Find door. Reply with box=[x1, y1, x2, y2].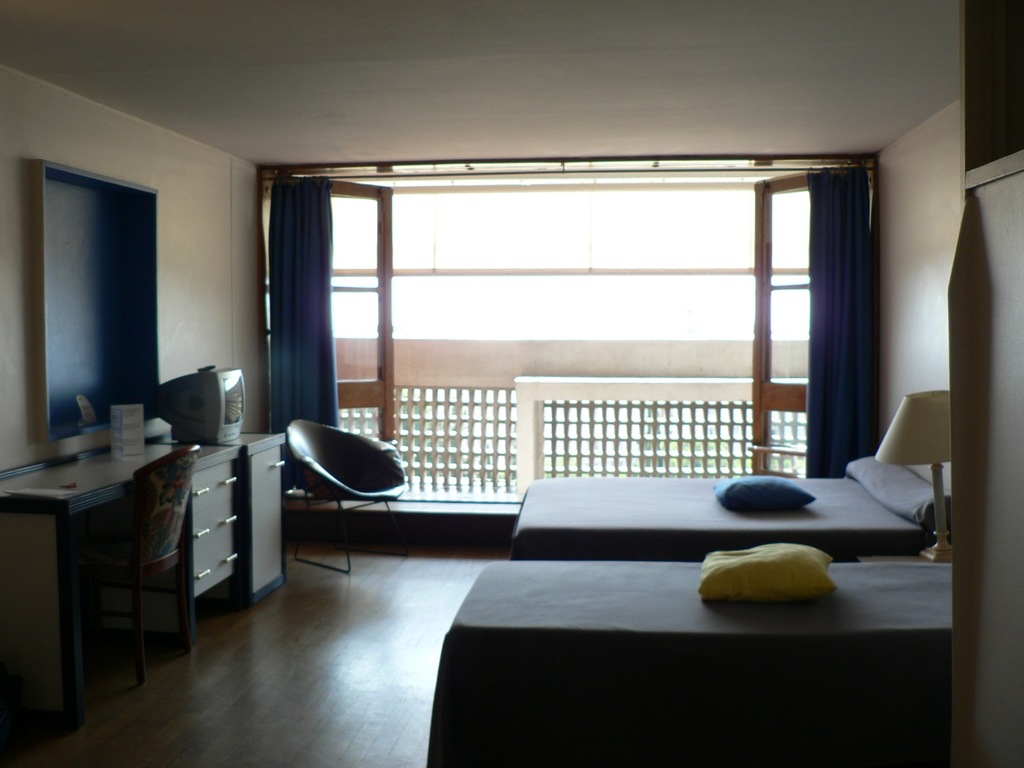
box=[744, 168, 852, 477].
